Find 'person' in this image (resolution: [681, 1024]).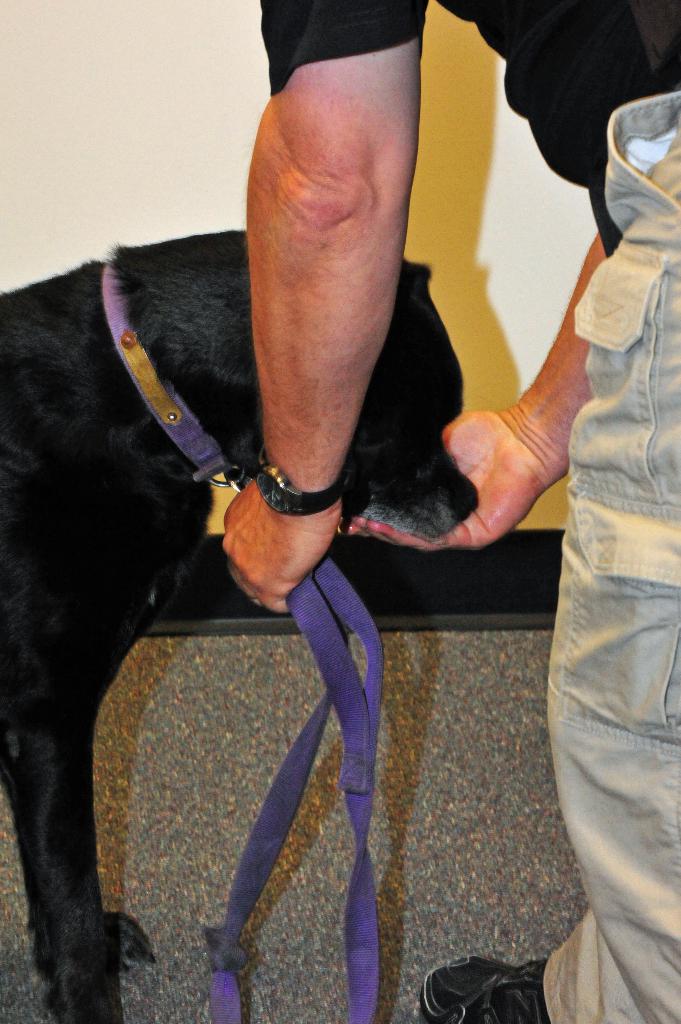
box(219, 0, 680, 1023).
